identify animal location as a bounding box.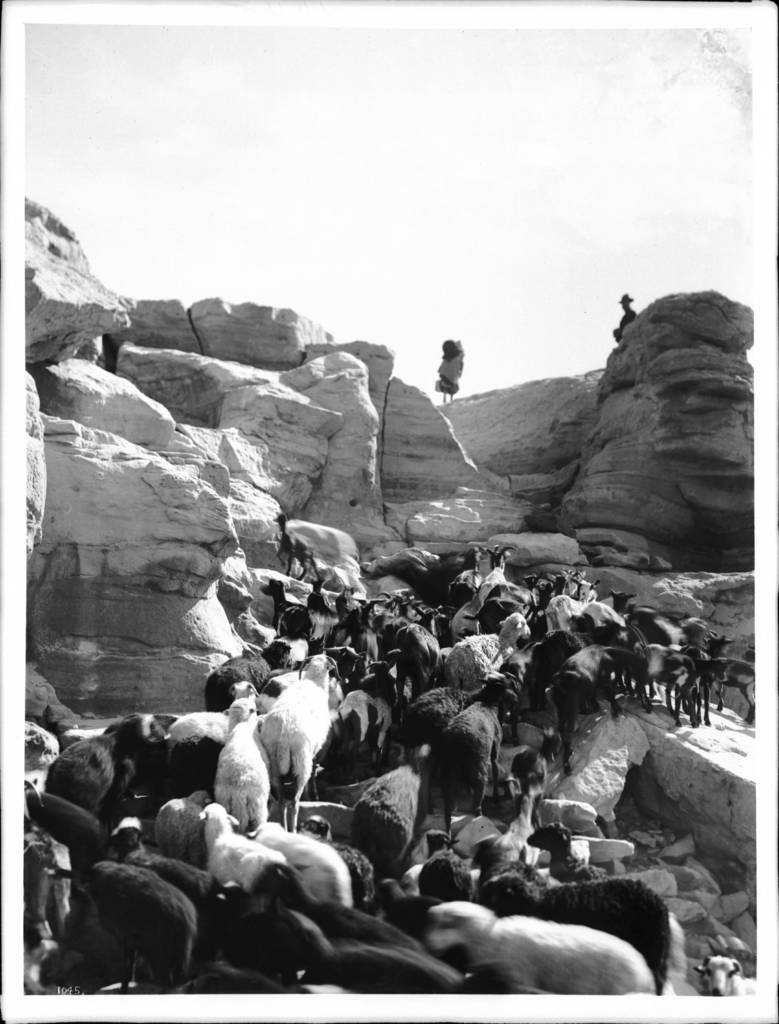
609:294:638:344.
